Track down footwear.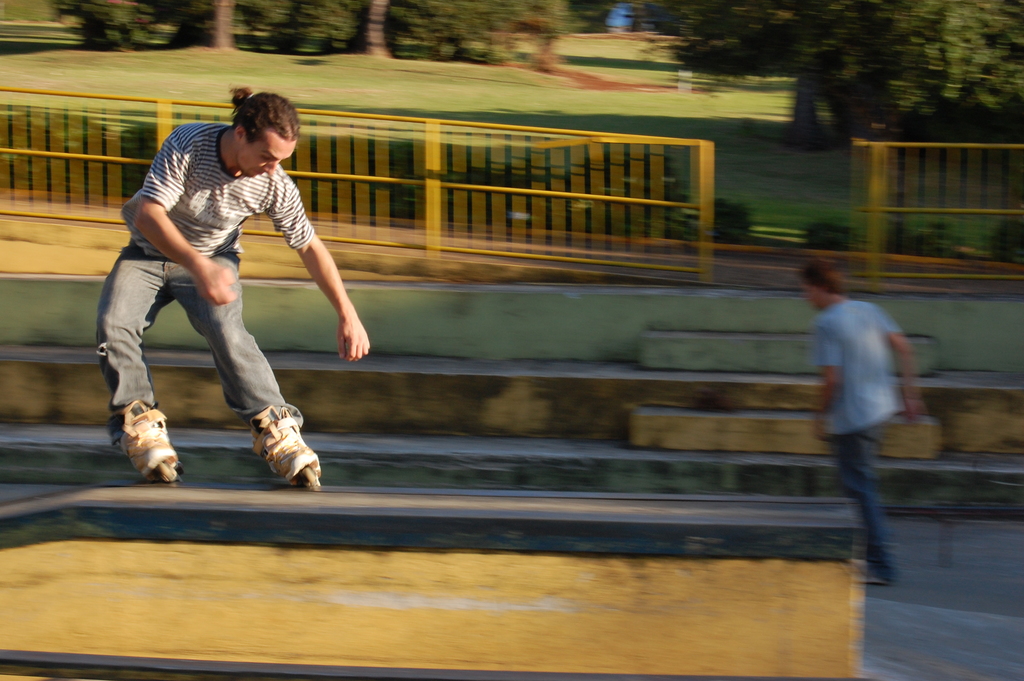
Tracked to (232, 402, 303, 488).
